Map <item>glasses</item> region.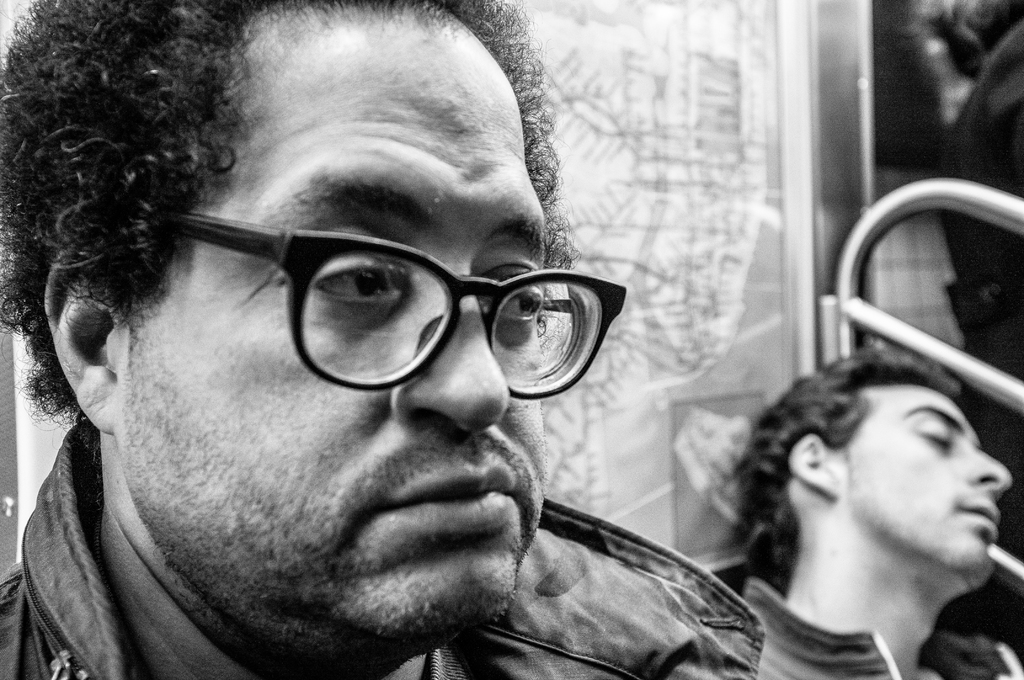
Mapped to {"x1": 138, "y1": 203, "x2": 657, "y2": 409}.
